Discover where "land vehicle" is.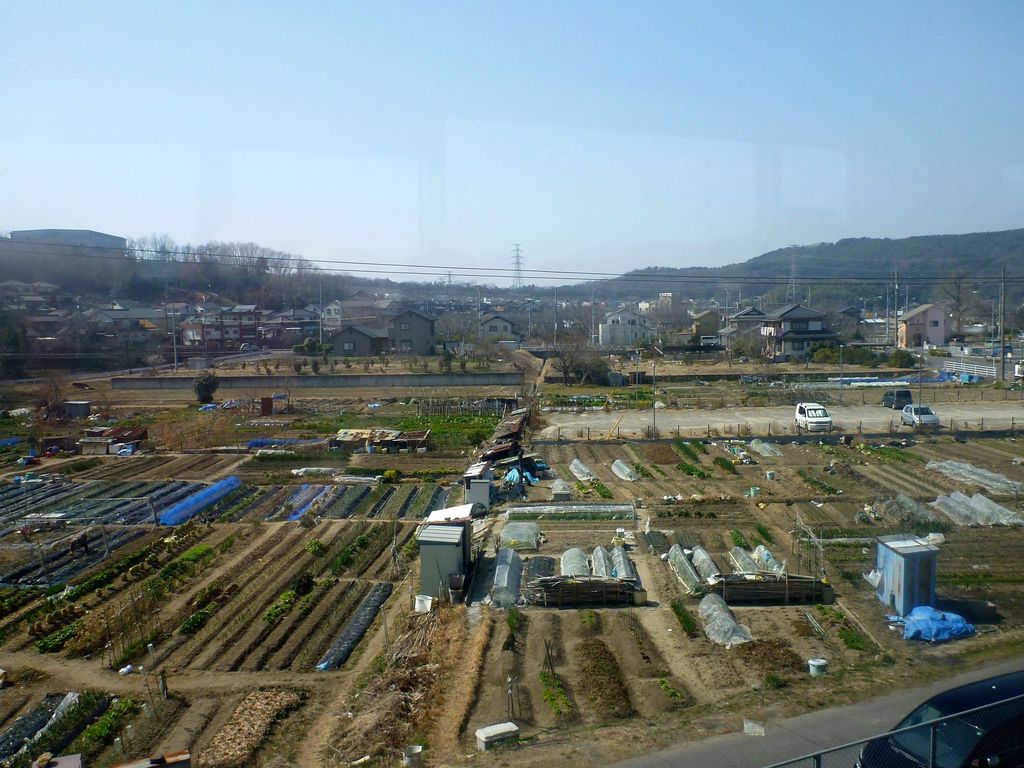
Discovered at pyautogui.locateOnScreen(238, 341, 260, 355).
